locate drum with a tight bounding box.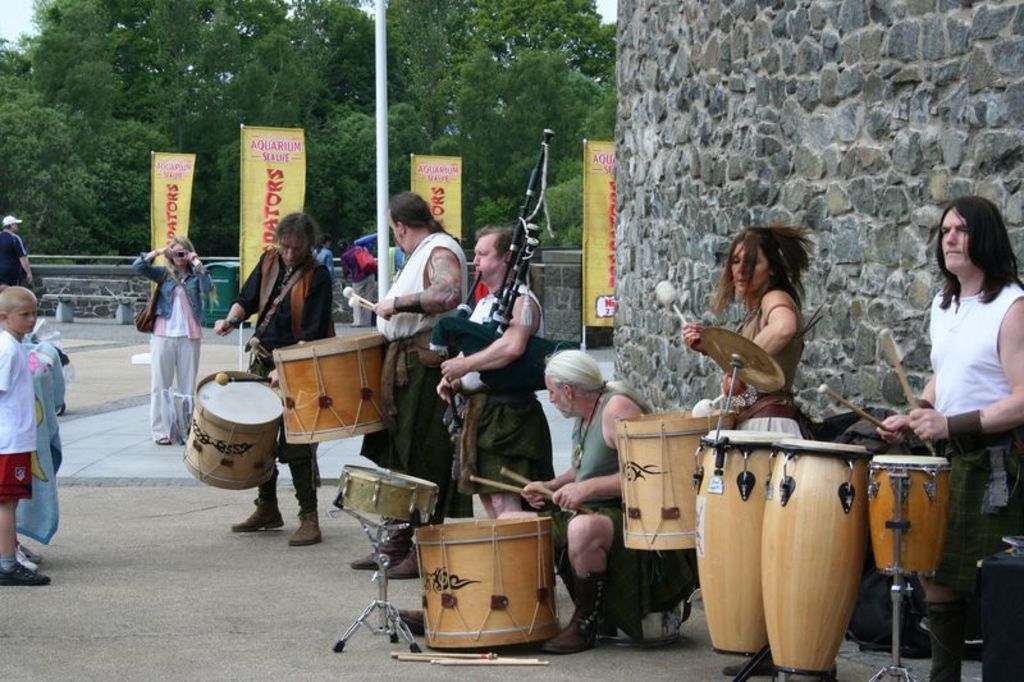
{"left": 869, "top": 454, "right": 950, "bottom": 577}.
